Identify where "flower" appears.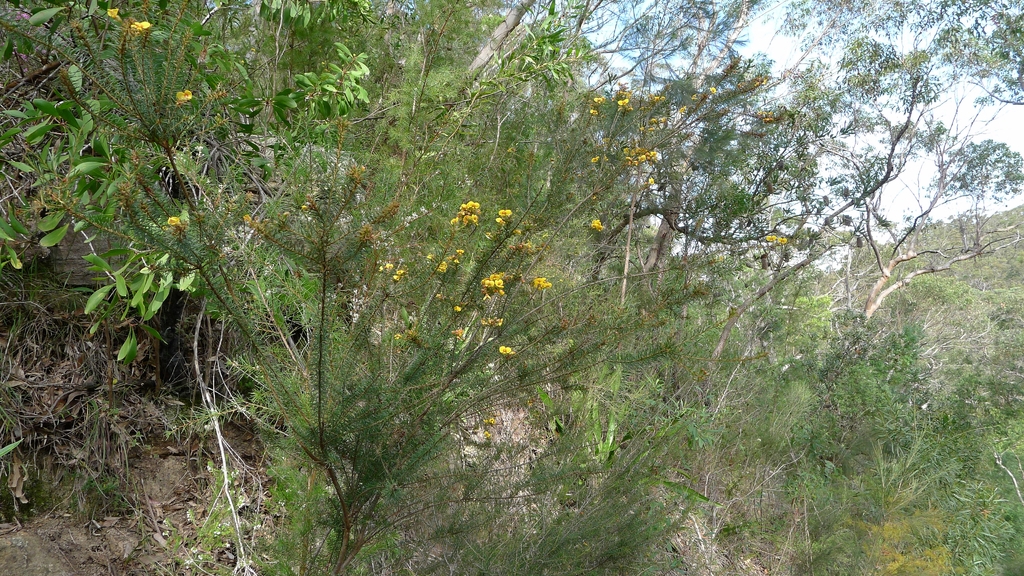
Appears at (619,146,628,151).
